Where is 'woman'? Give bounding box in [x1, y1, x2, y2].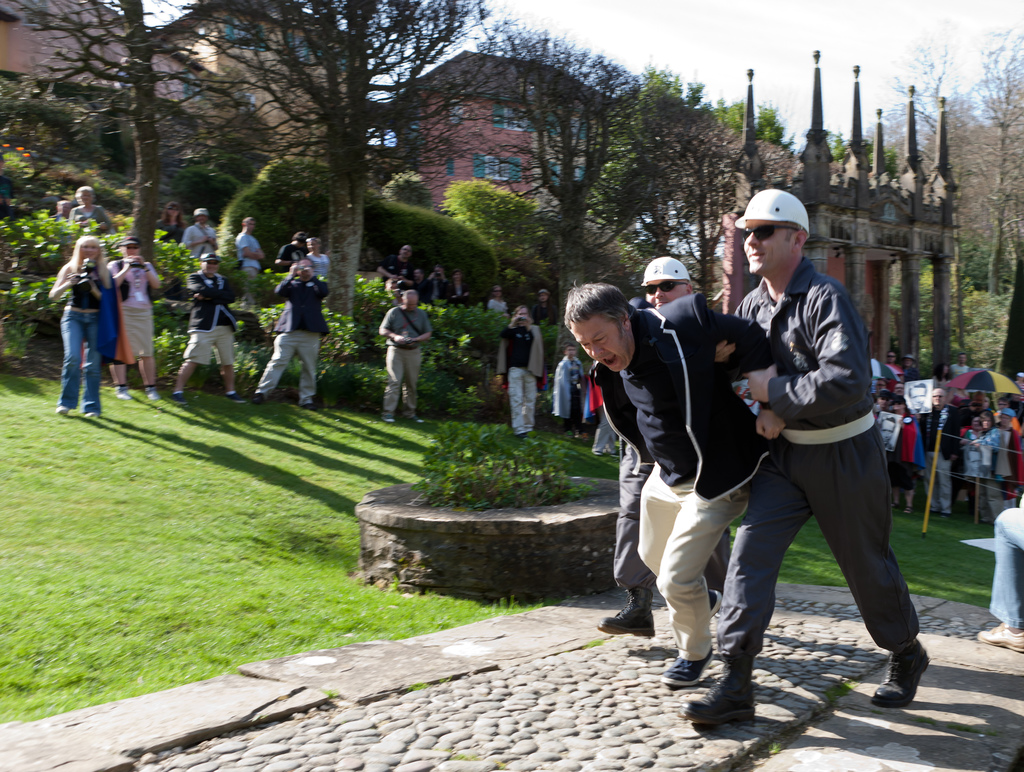
[886, 350, 906, 386].
